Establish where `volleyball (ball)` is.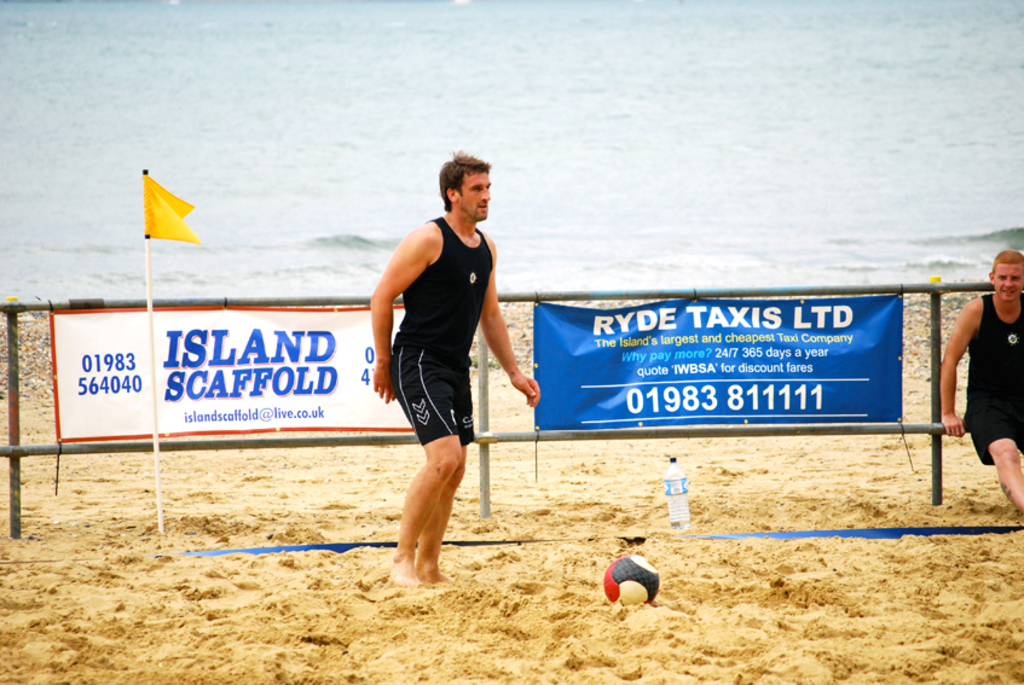
Established at pyautogui.locateOnScreen(602, 553, 661, 608).
